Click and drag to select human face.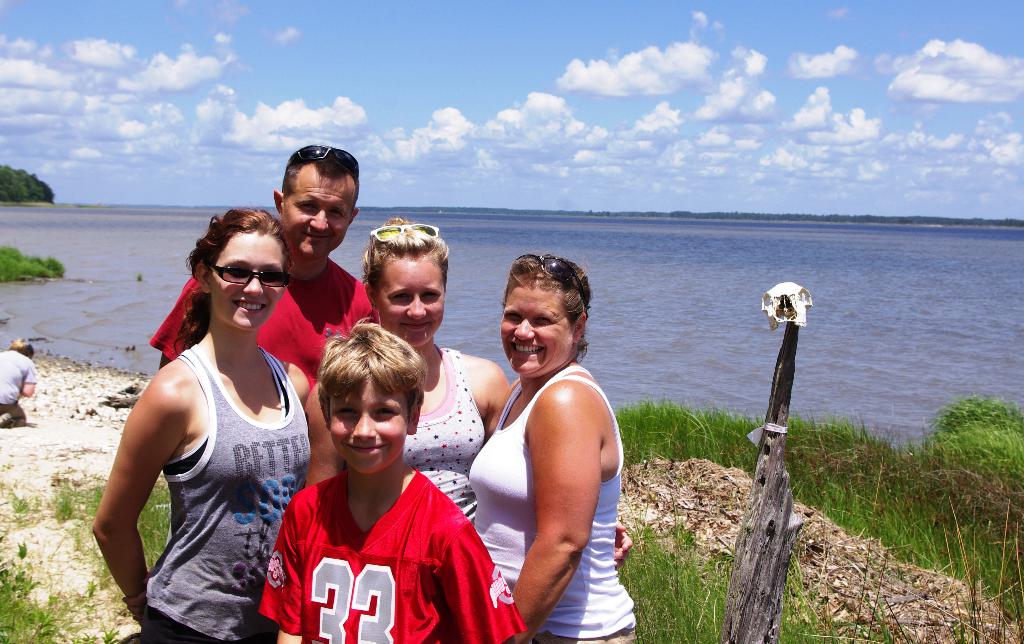
Selection: BBox(375, 249, 449, 347).
